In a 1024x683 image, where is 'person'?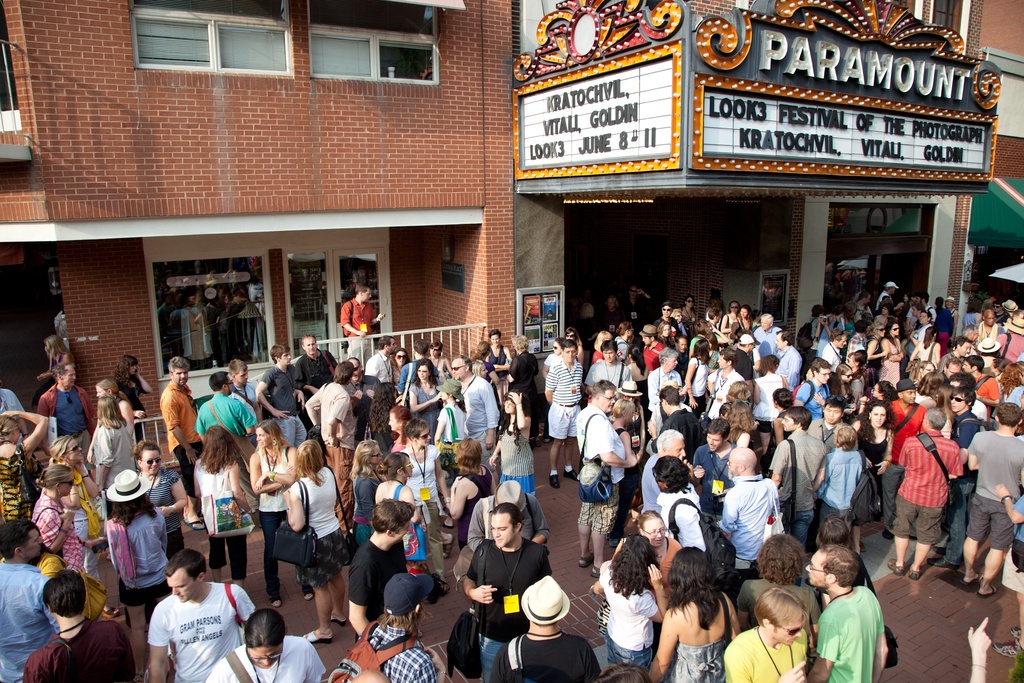
locate(250, 418, 285, 536).
